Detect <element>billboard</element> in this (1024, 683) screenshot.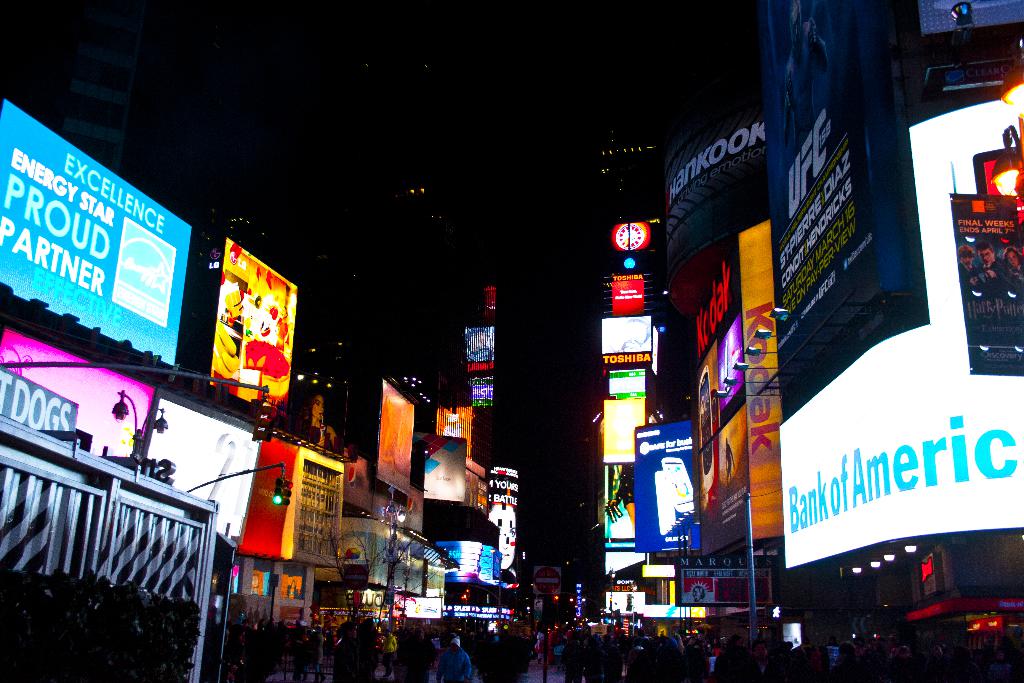
Detection: {"left": 414, "top": 440, "right": 472, "bottom": 504}.
